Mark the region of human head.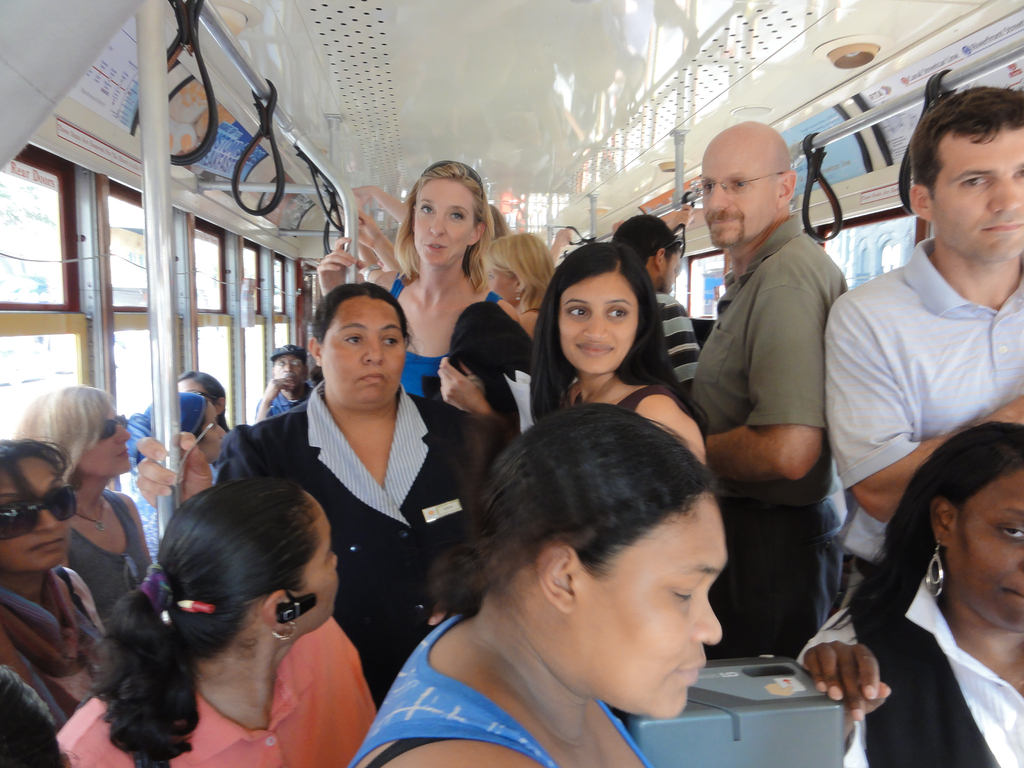
Region: 700:121:799:248.
